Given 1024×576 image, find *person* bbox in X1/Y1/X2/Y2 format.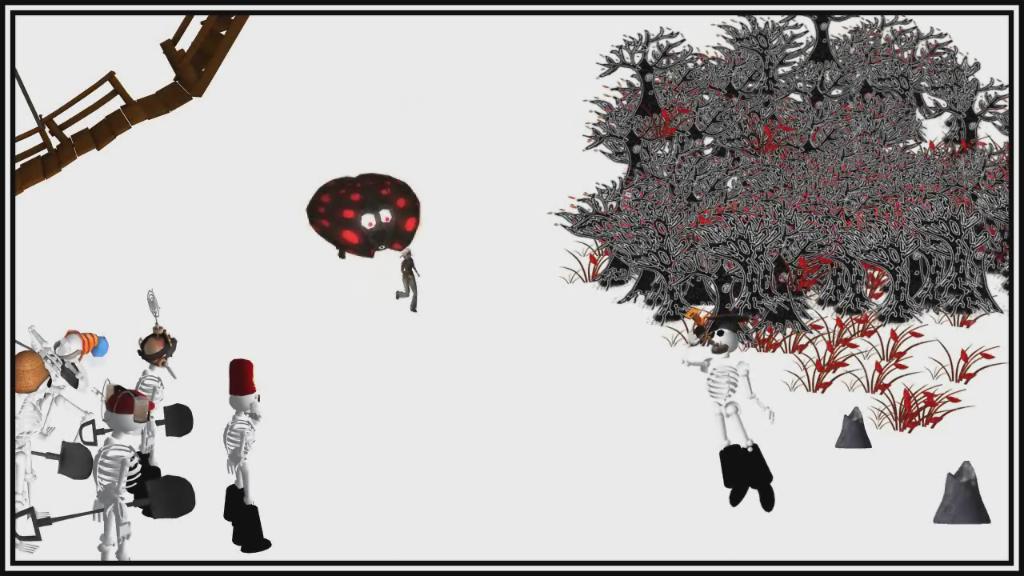
698/296/786/518.
